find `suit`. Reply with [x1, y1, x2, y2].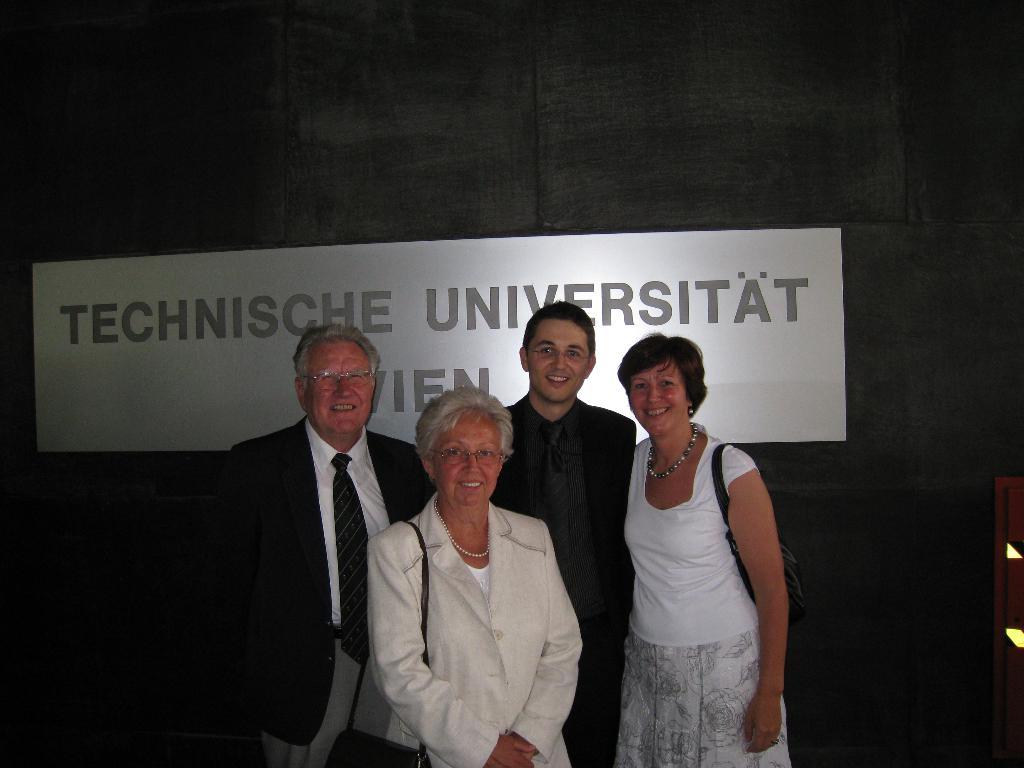
[222, 428, 429, 767].
